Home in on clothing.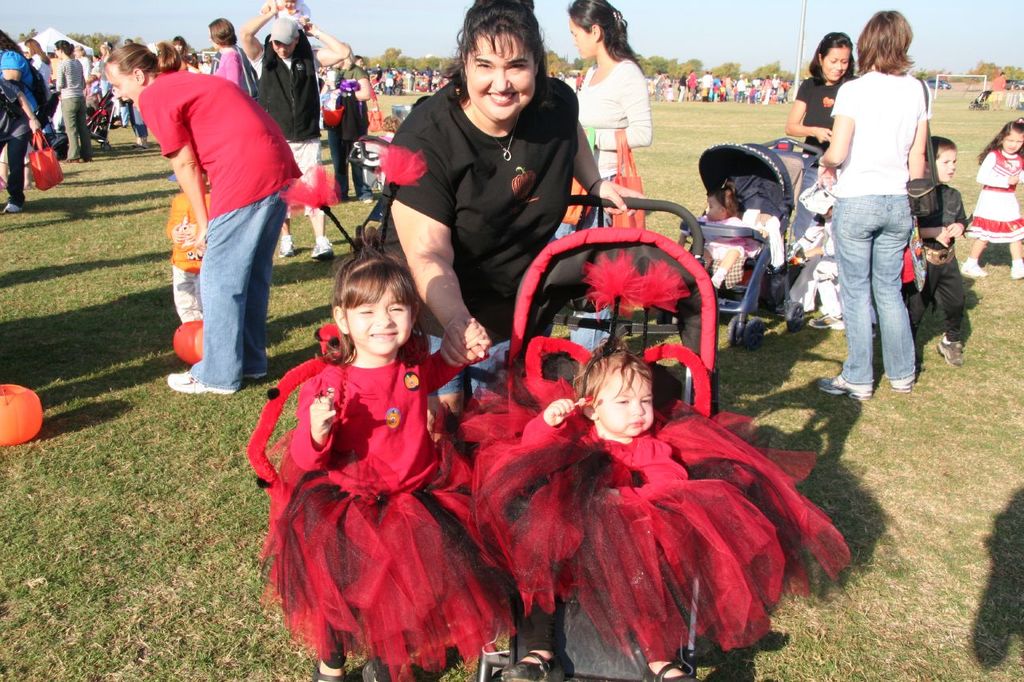
Homed in at select_region(382, 70, 585, 397).
